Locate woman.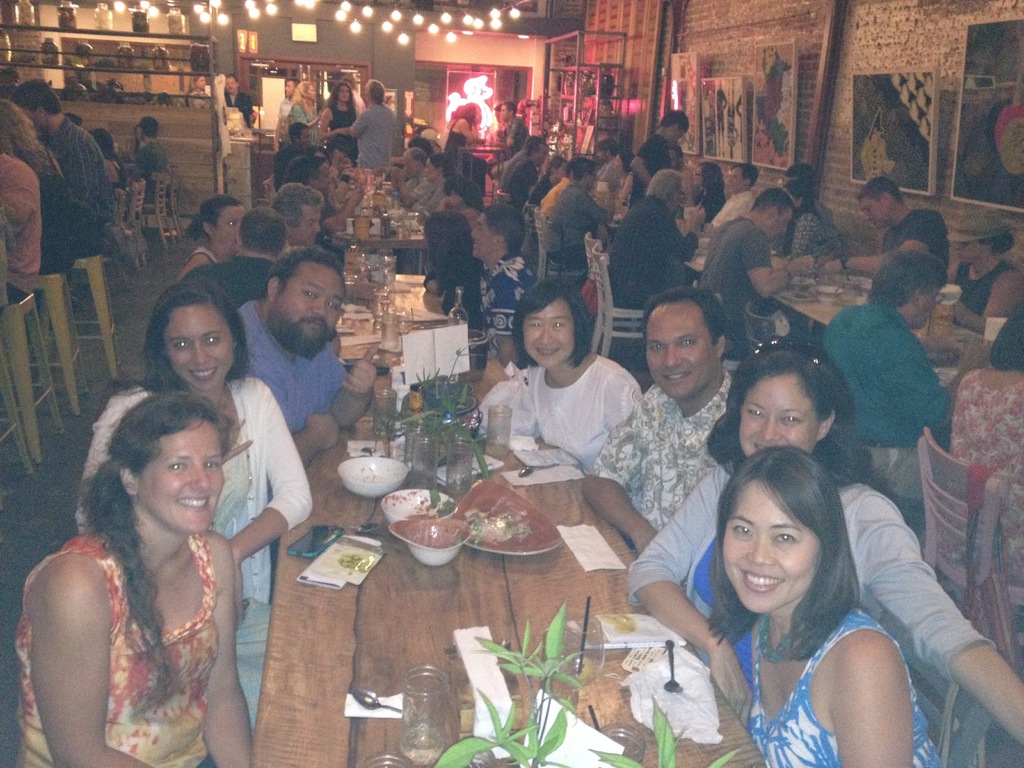
Bounding box: <region>690, 161, 728, 226</region>.
